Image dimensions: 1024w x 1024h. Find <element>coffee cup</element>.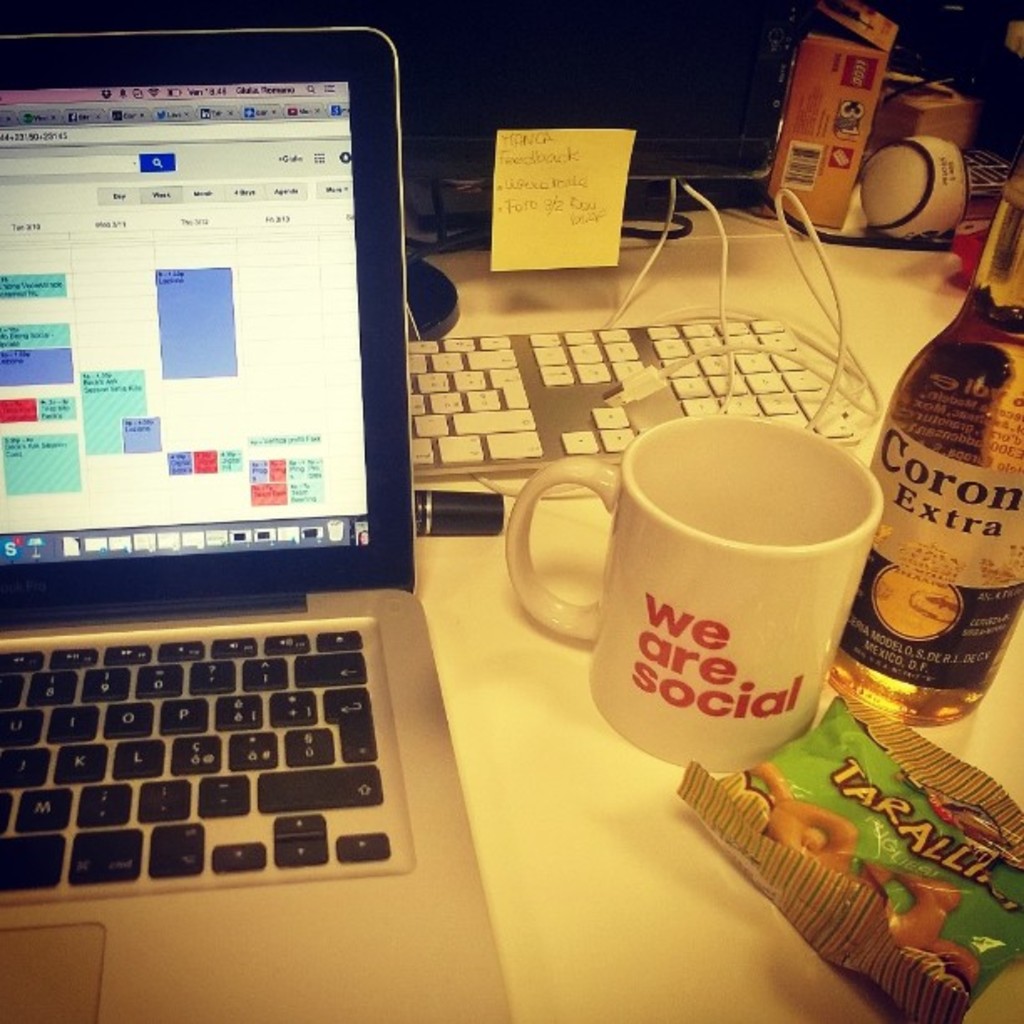
x1=504, y1=413, x2=885, y2=773.
